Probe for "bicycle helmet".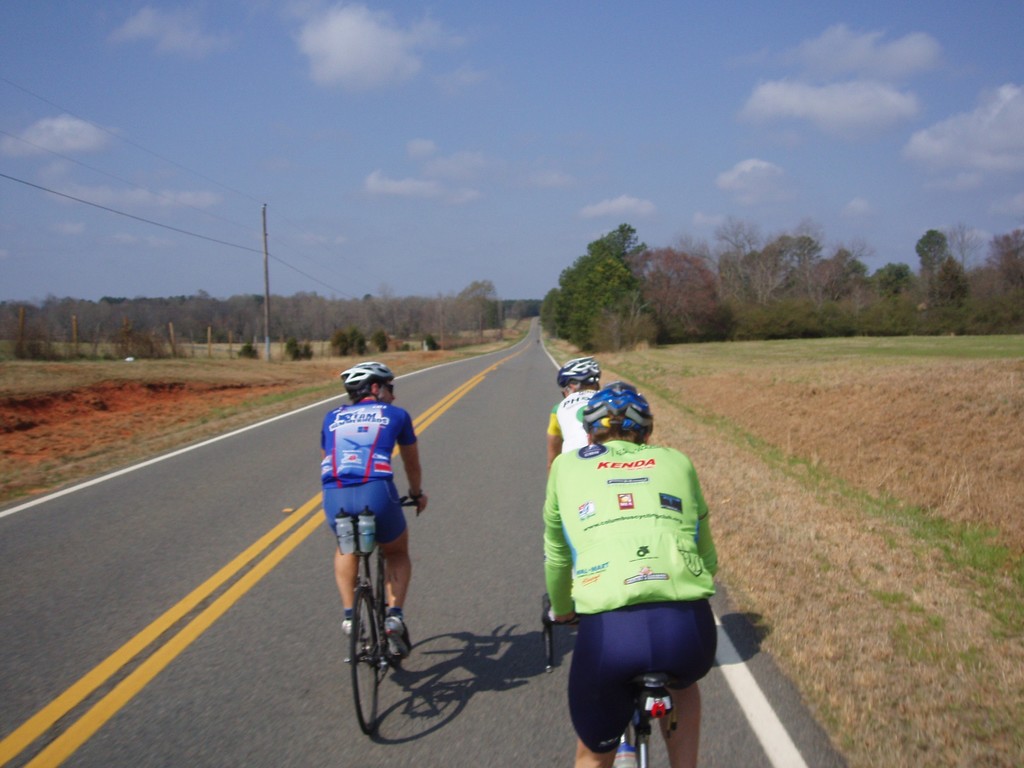
Probe result: Rect(559, 352, 598, 389).
